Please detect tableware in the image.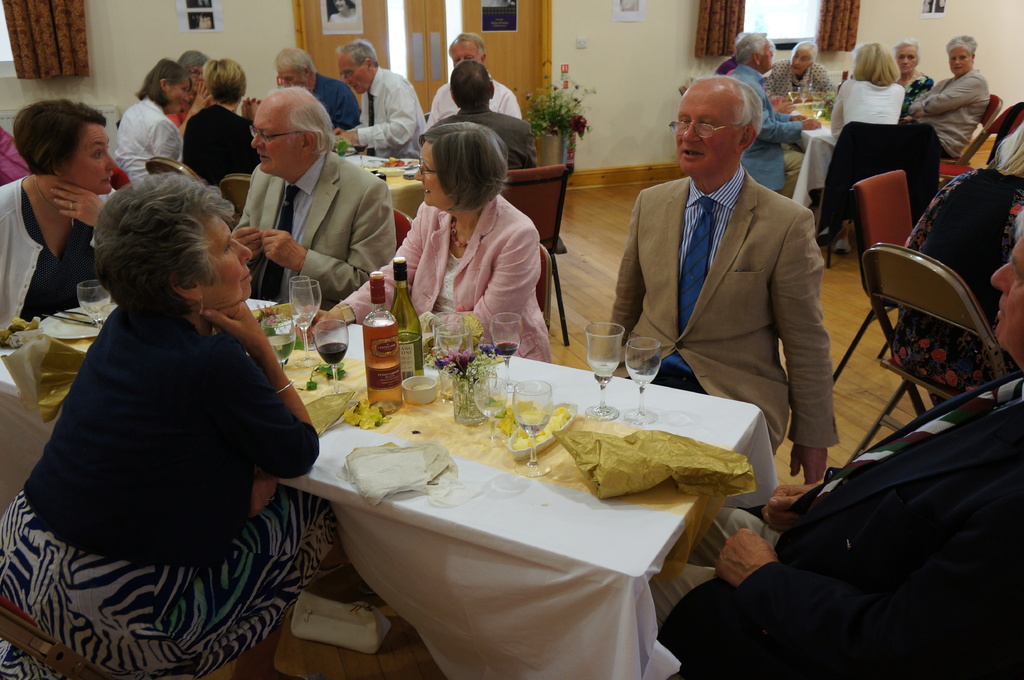
<box>100,299,116,319</box>.
